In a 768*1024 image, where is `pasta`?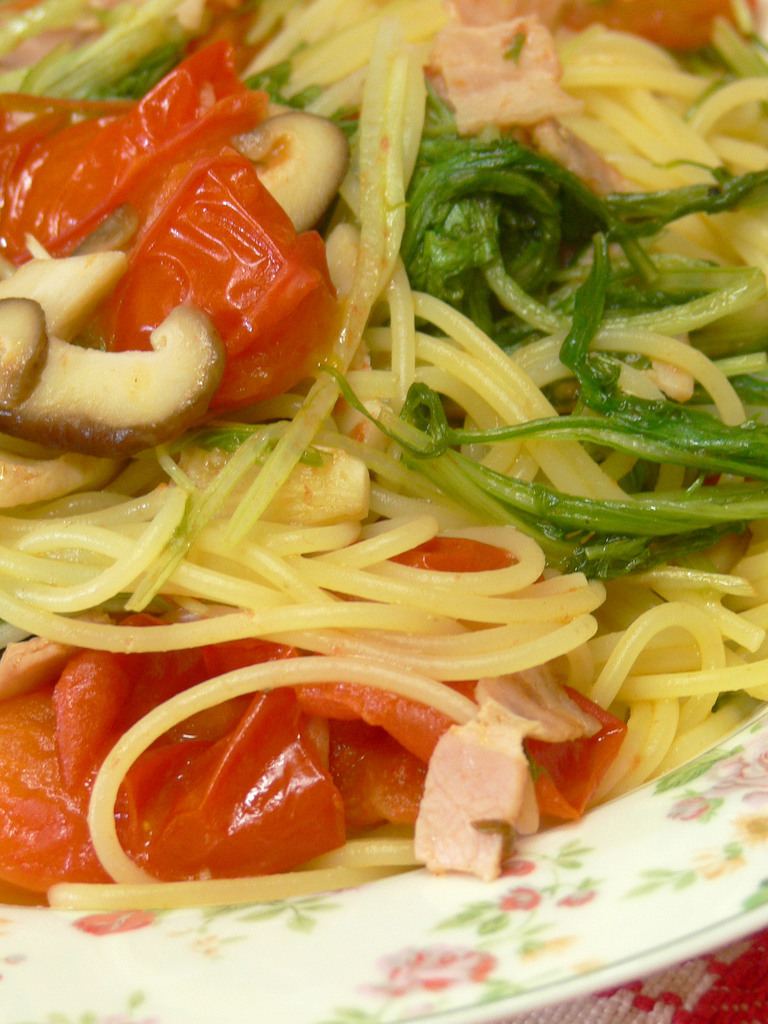
crop(0, 0, 709, 936).
